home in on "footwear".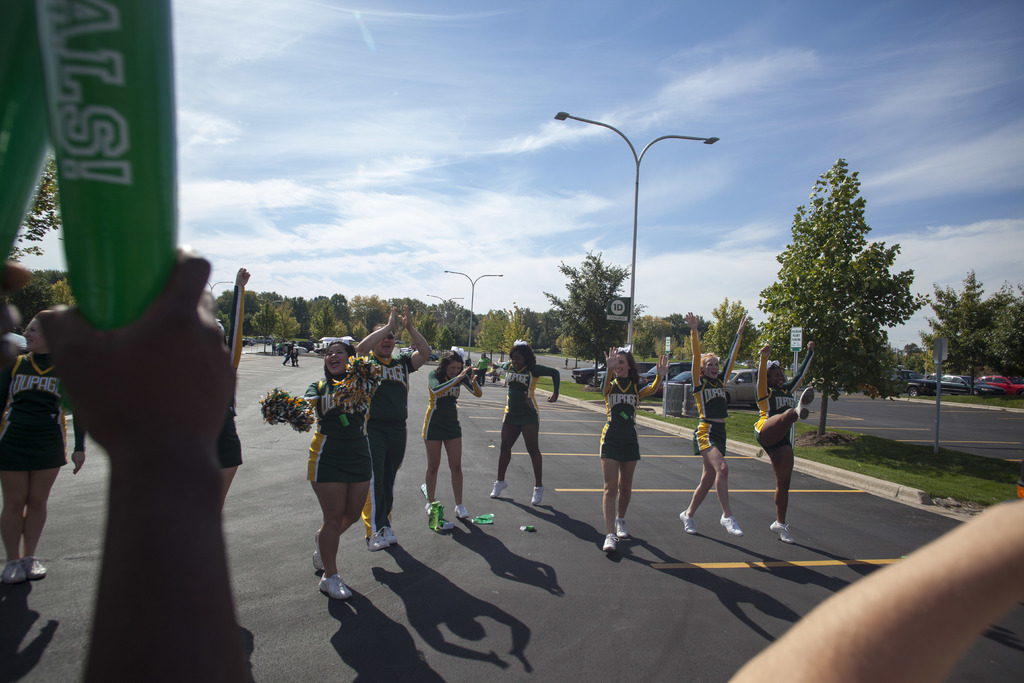
Homed in at bbox=(604, 533, 620, 554).
